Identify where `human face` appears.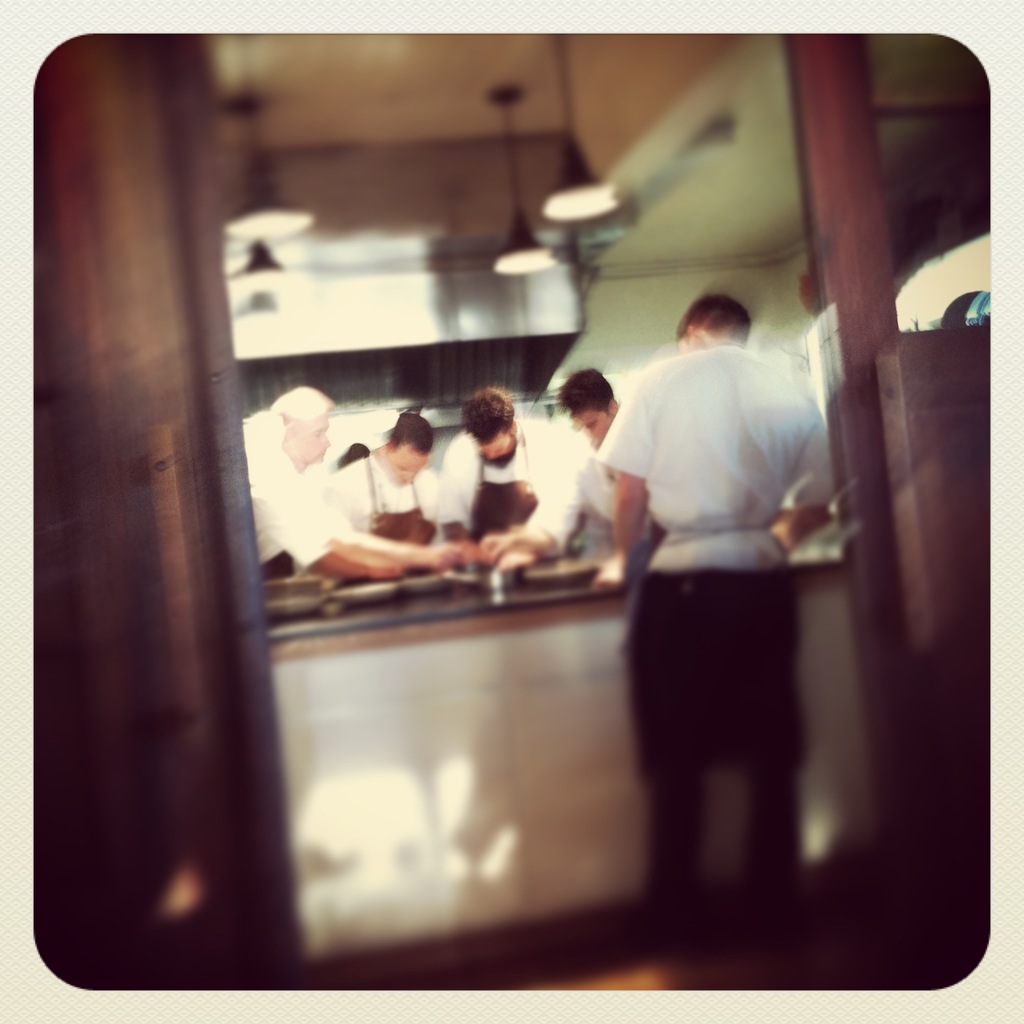
Appears at 385/444/422/482.
